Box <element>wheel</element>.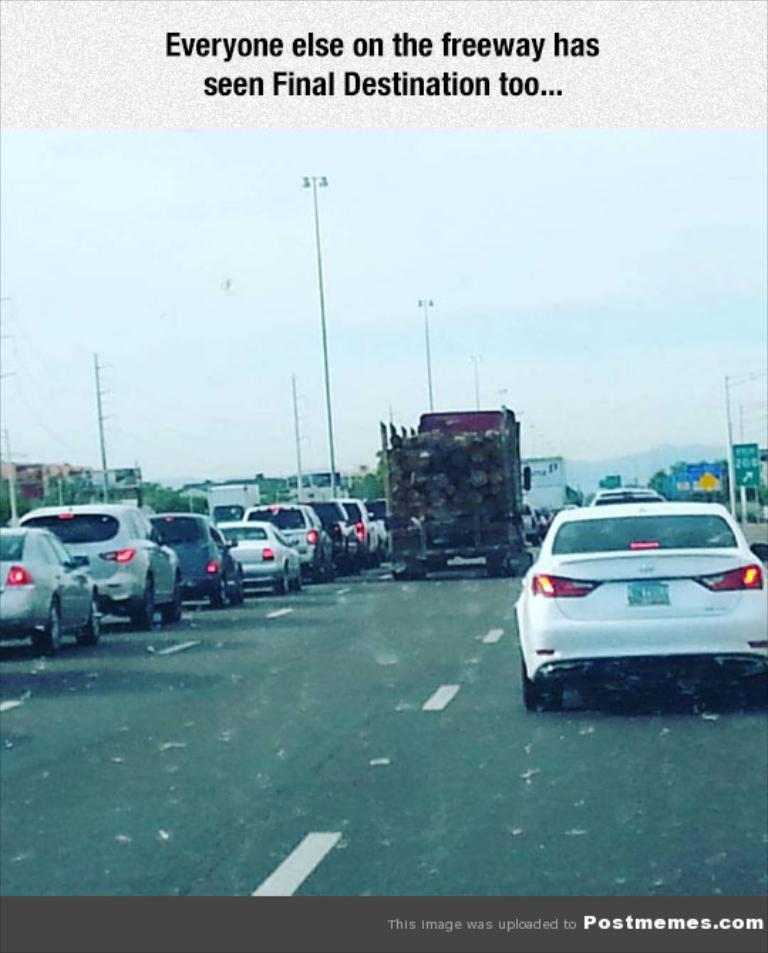
228/575/249/605.
